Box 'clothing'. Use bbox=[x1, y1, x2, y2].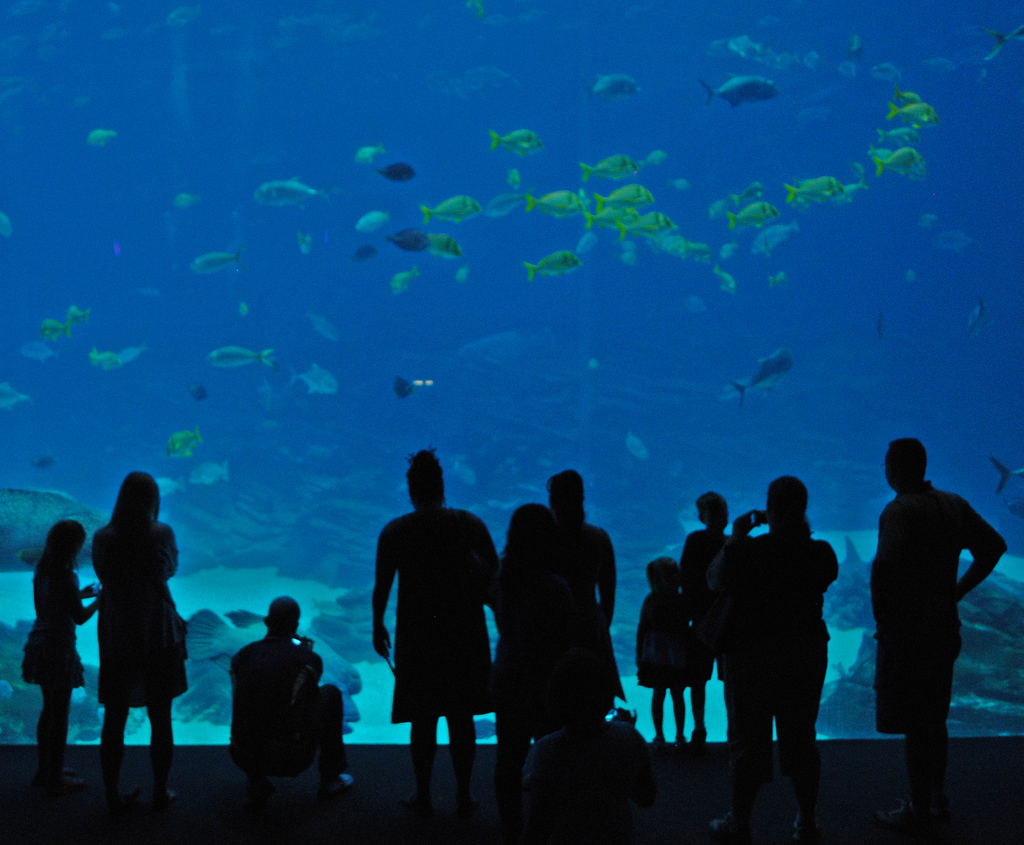
bbox=[235, 631, 348, 780].
